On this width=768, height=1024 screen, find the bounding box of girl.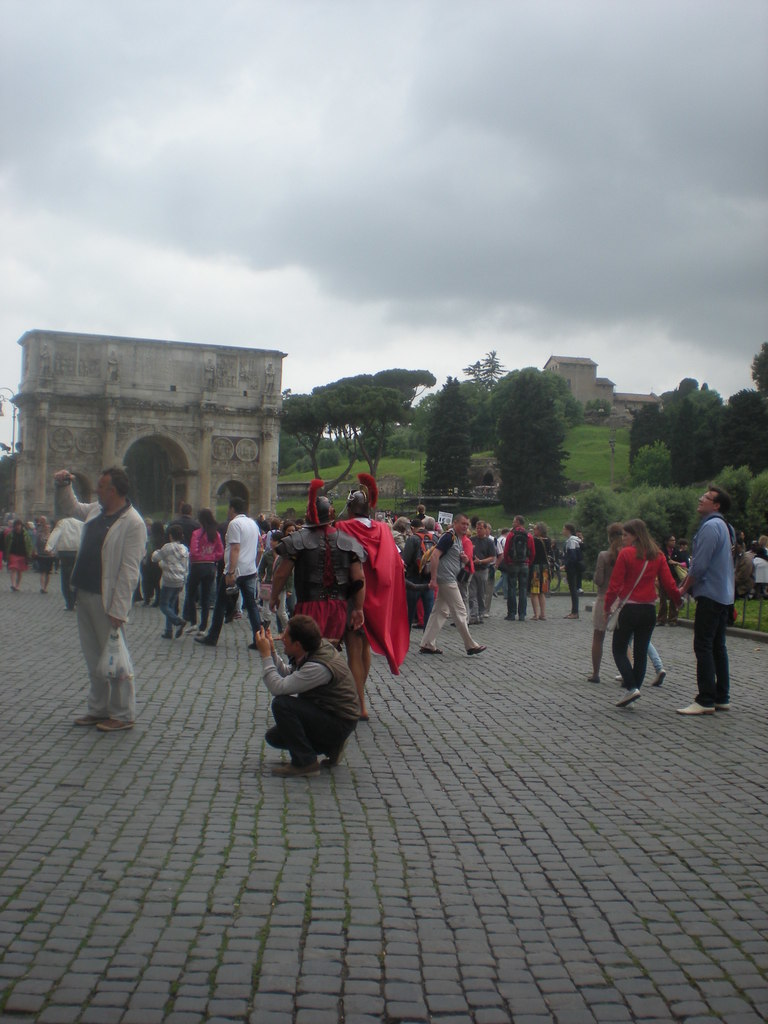
Bounding box: x1=607 y1=520 x2=680 y2=706.
